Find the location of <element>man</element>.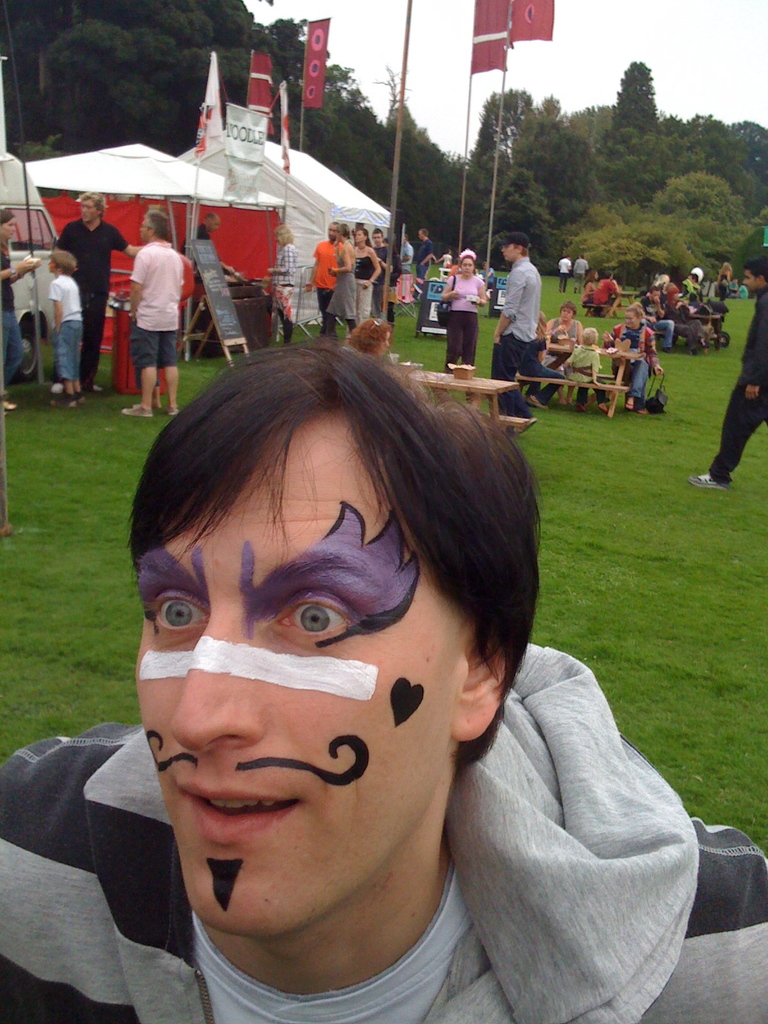
Location: left=46, top=186, right=151, bottom=393.
